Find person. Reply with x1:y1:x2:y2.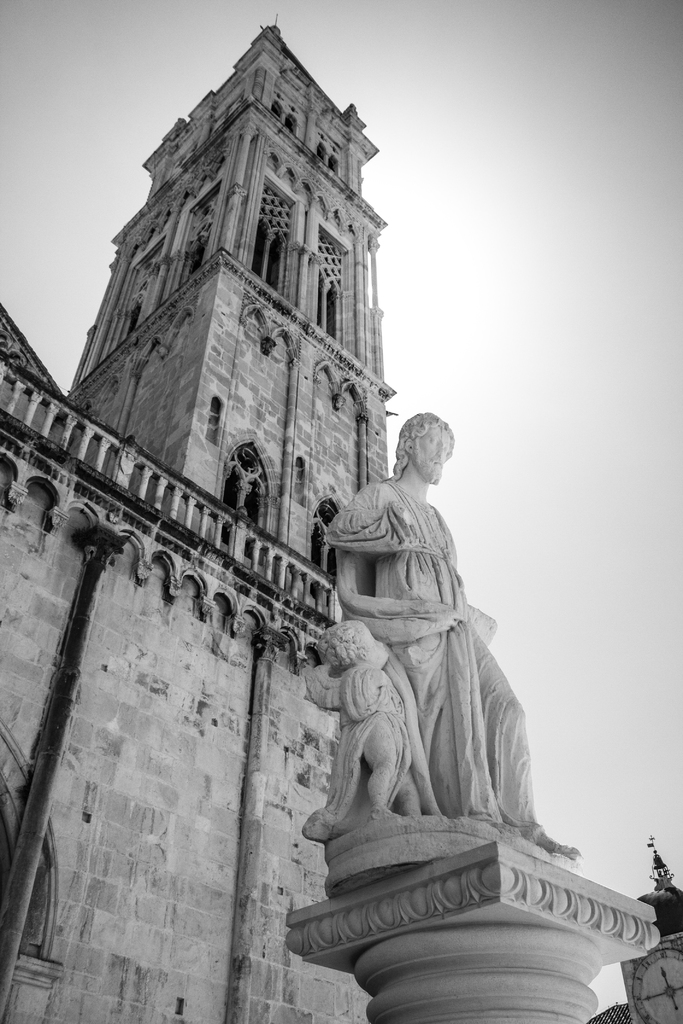
315:617:405:824.
